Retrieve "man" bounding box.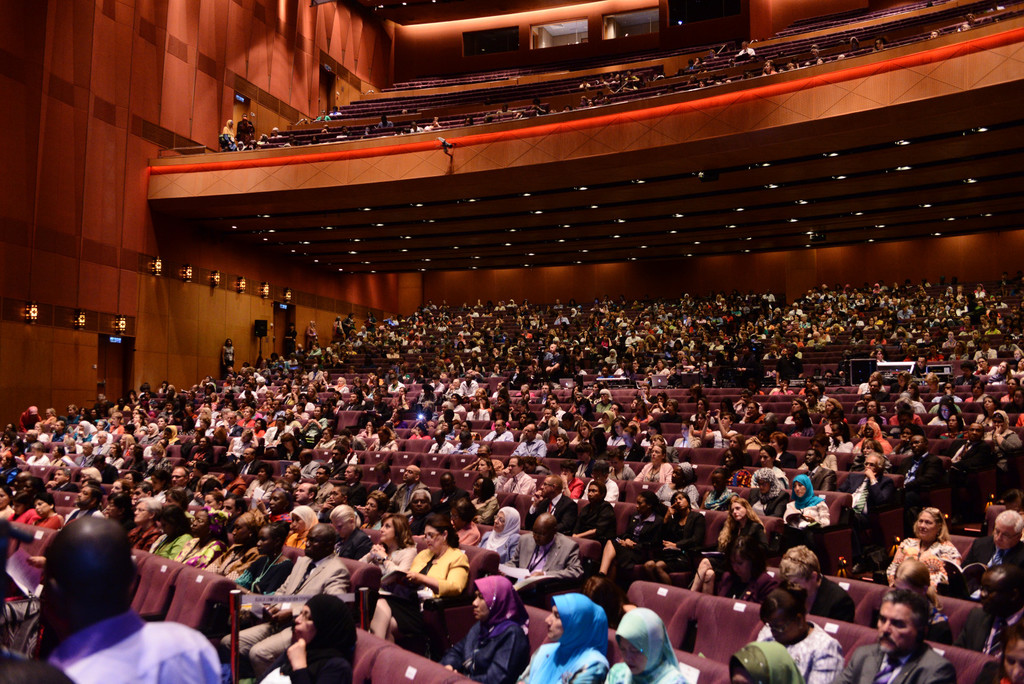
Bounding box: locate(237, 383, 259, 401).
